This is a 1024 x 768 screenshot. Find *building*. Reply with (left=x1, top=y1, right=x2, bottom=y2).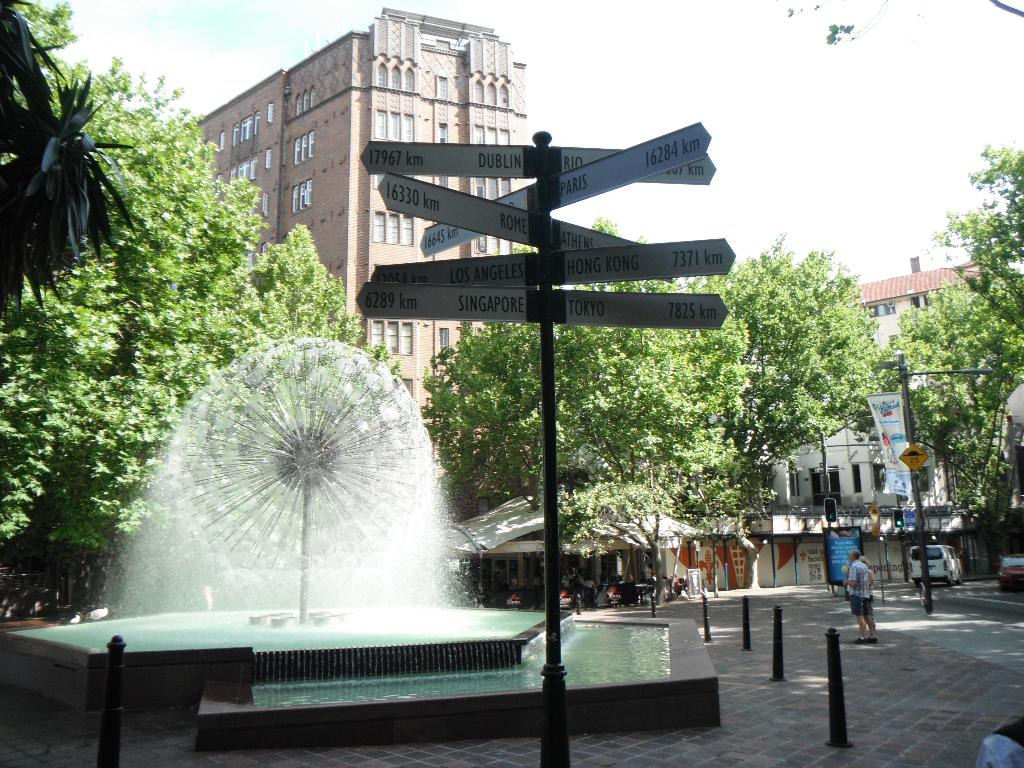
(left=195, top=4, right=527, bottom=474).
